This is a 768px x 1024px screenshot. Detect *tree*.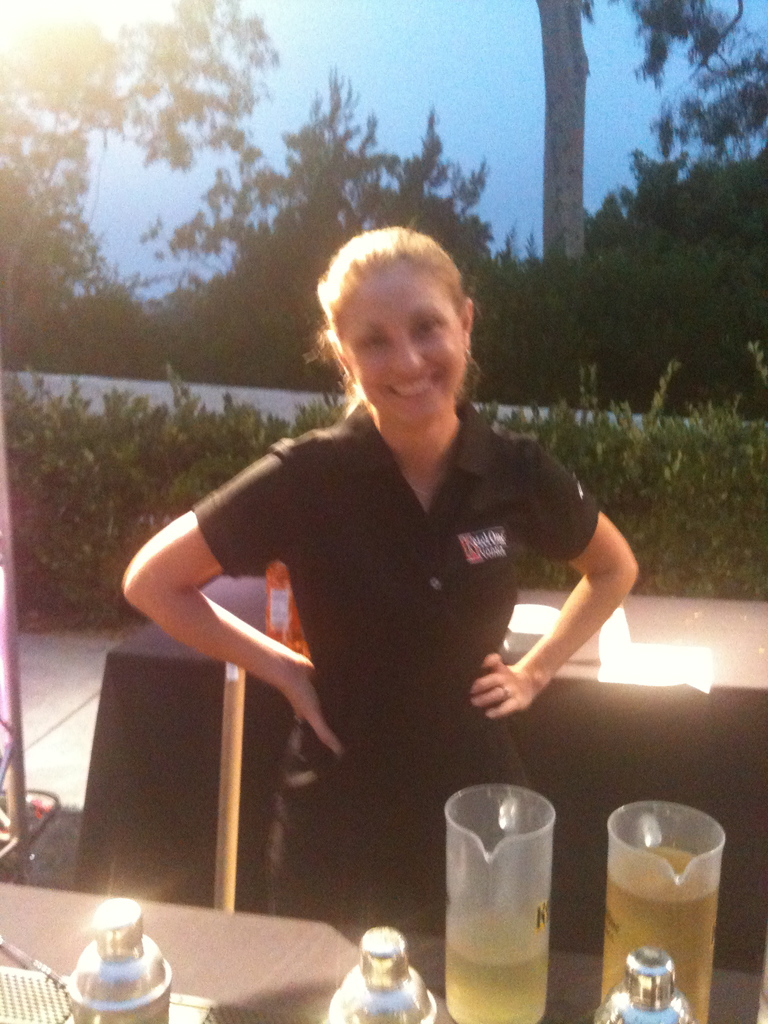
rect(145, 60, 499, 387).
